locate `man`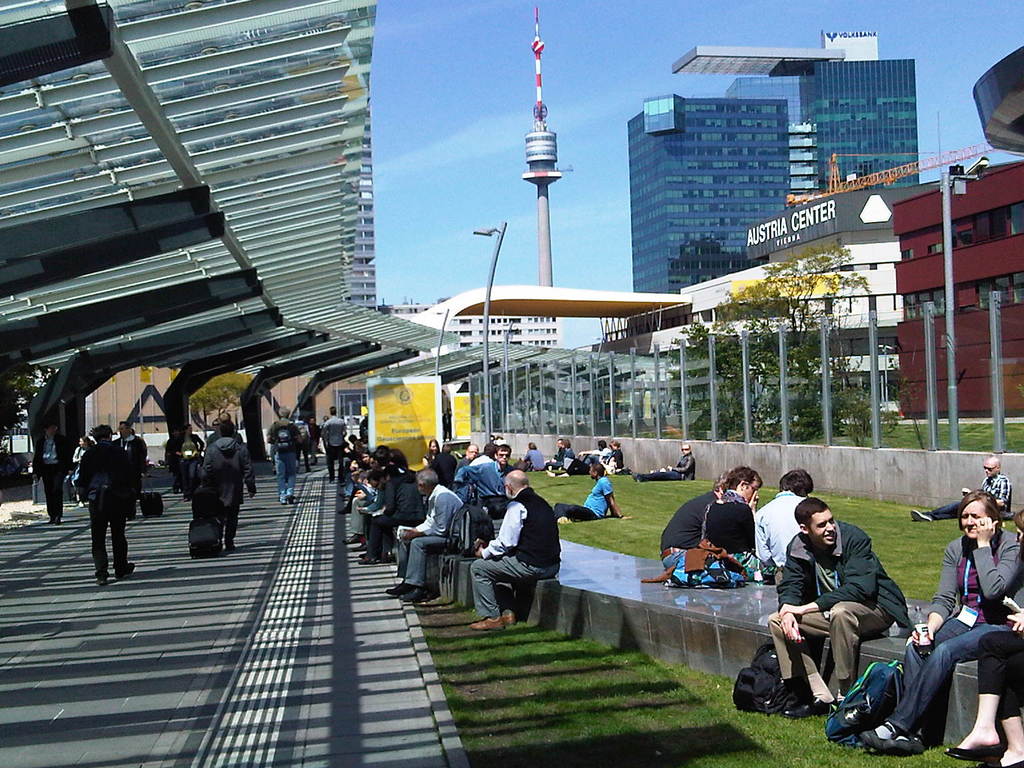
[267, 405, 305, 503]
